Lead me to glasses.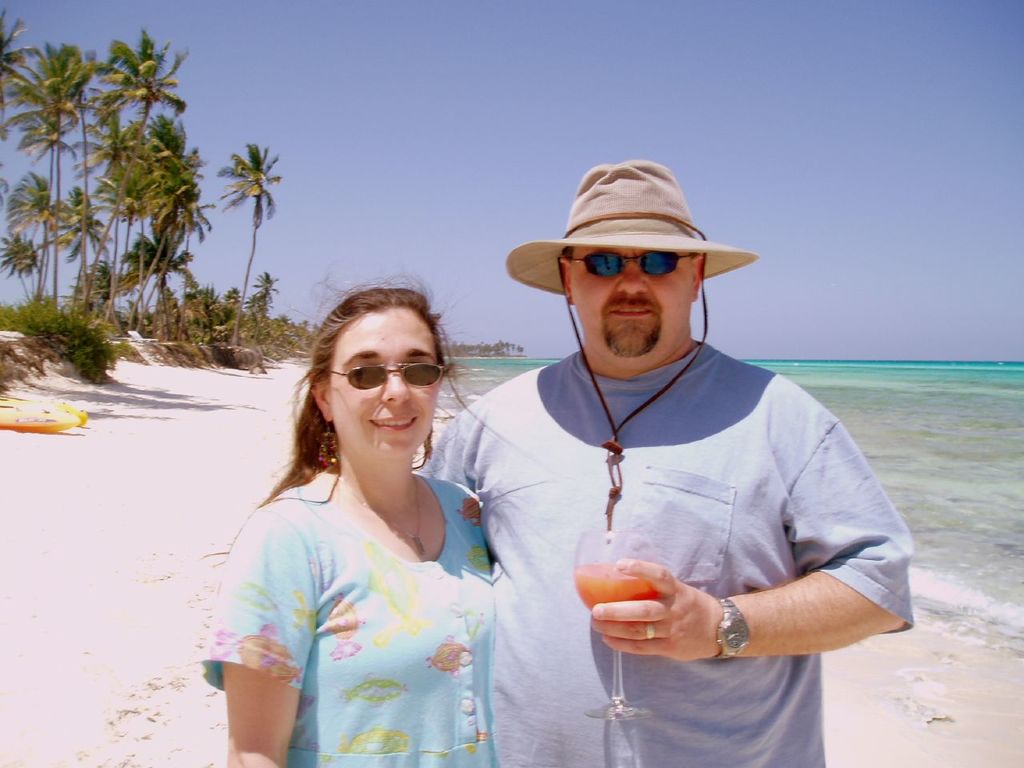
Lead to 561/254/697/280.
